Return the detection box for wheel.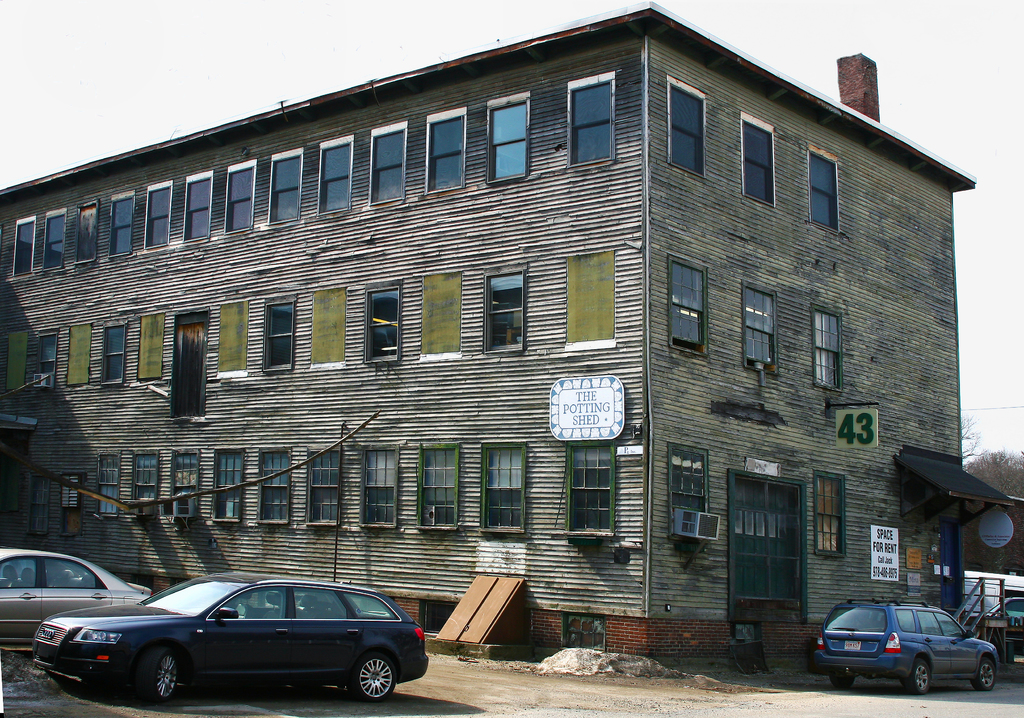
box(901, 653, 930, 691).
